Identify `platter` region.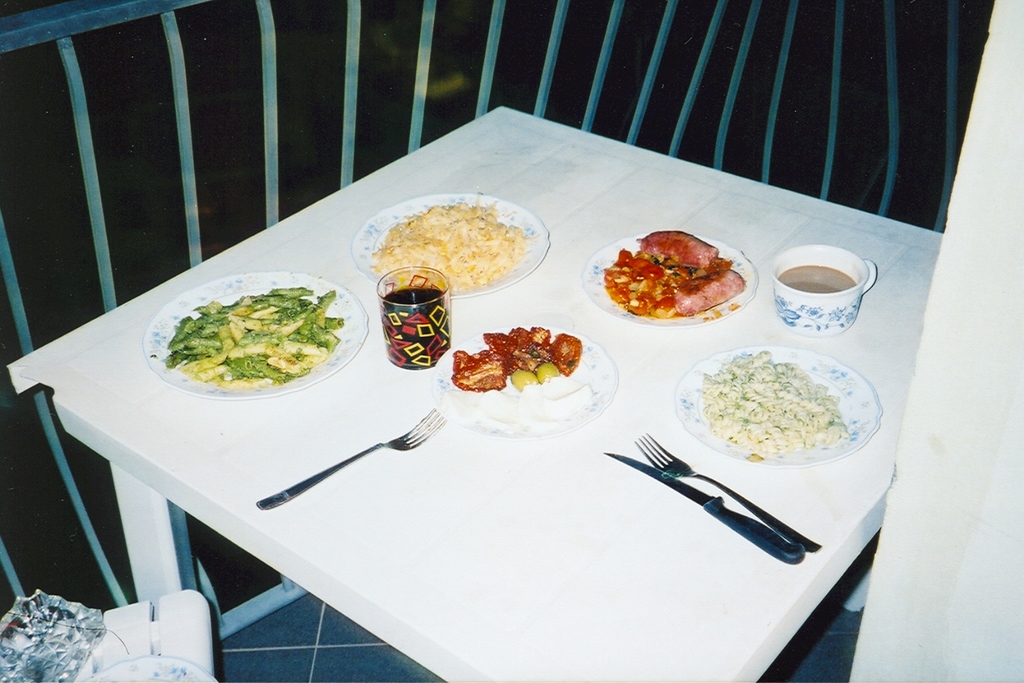
Region: 583:235:753:327.
